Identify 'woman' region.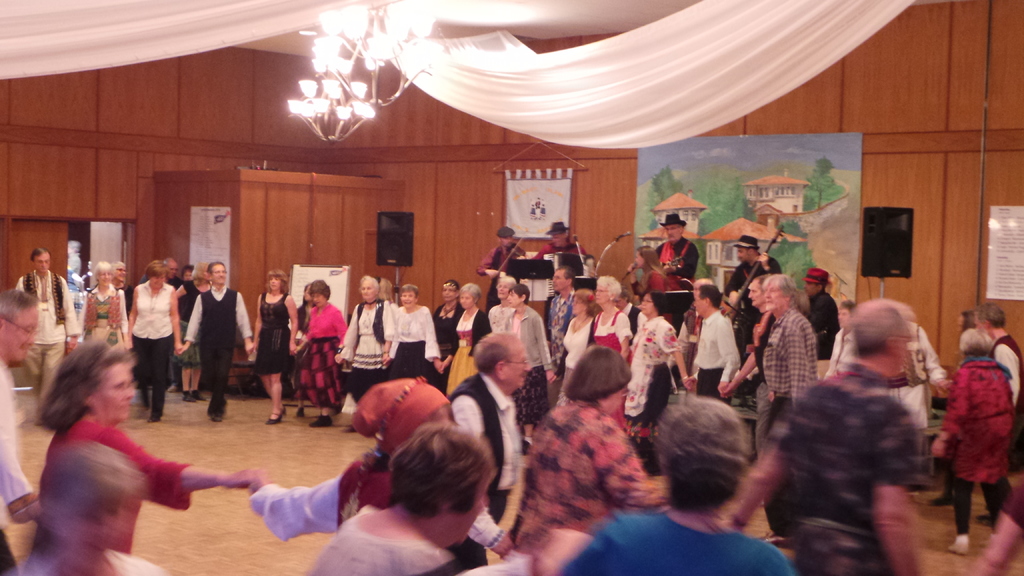
Region: crop(431, 280, 465, 369).
